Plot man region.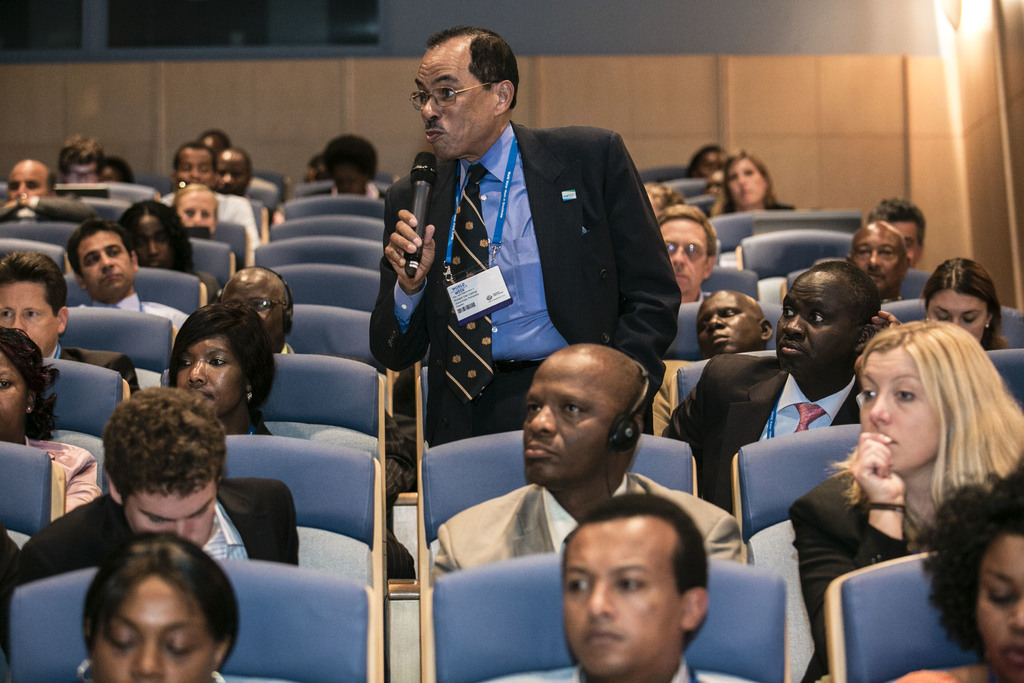
Plotted at (358,43,664,406).
